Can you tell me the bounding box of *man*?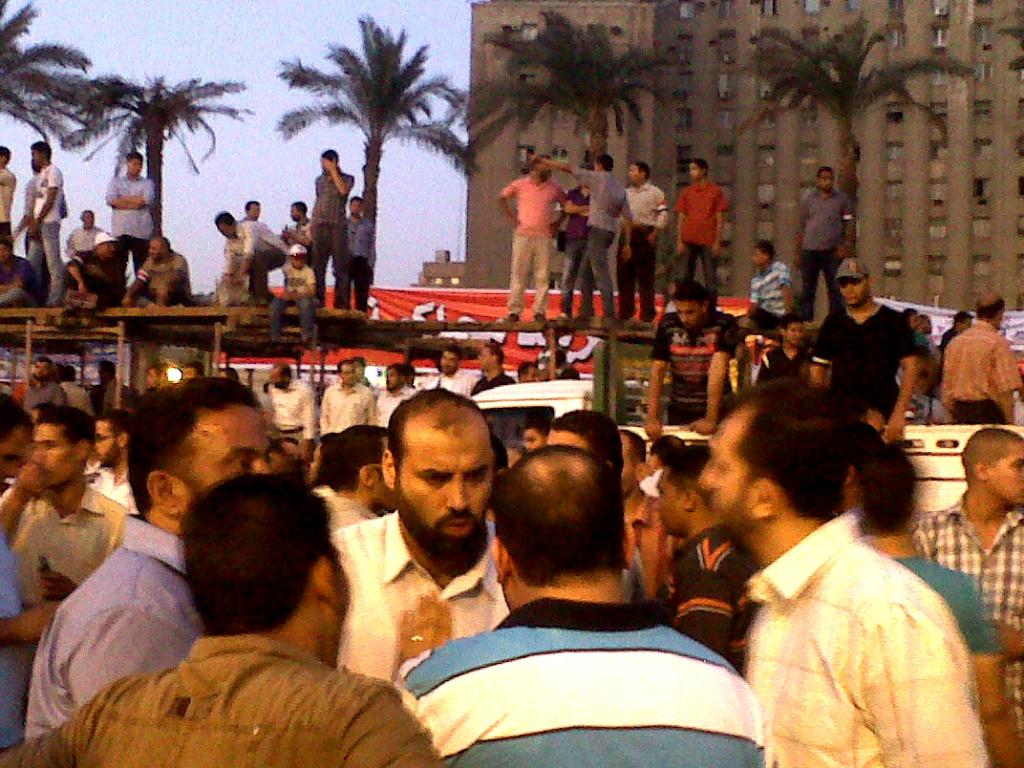
(left=536, top=152, right=633, bottom=322).
